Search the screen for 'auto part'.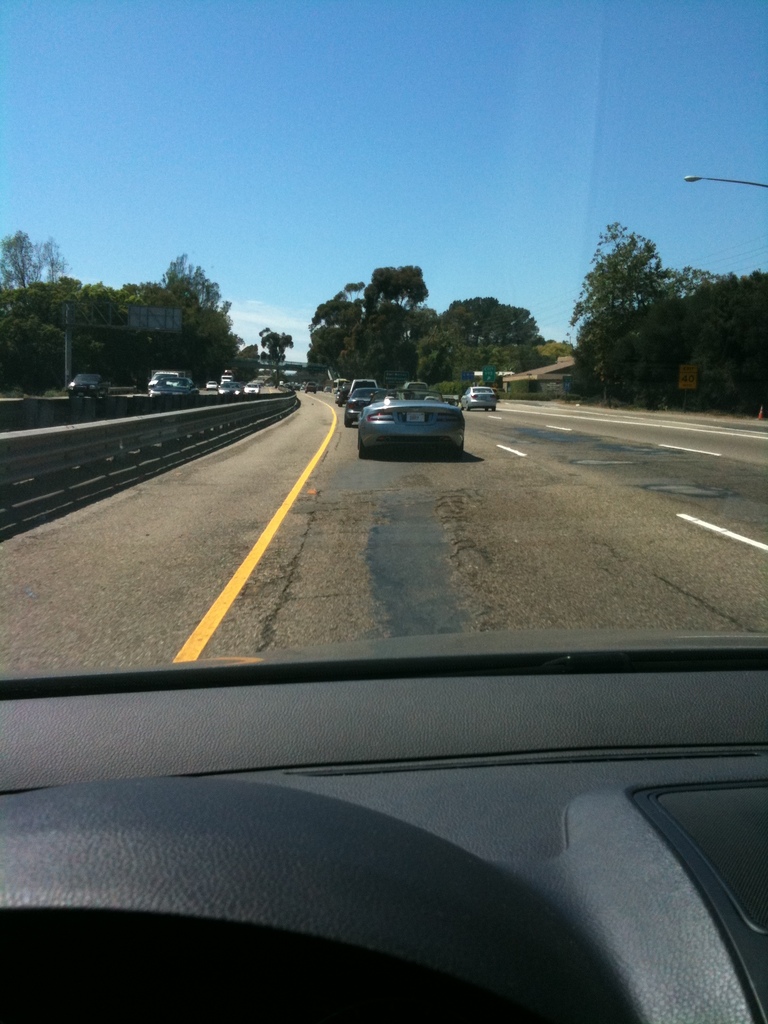
Found at (x1=0, y1=675, x2=713, y2=1017).
